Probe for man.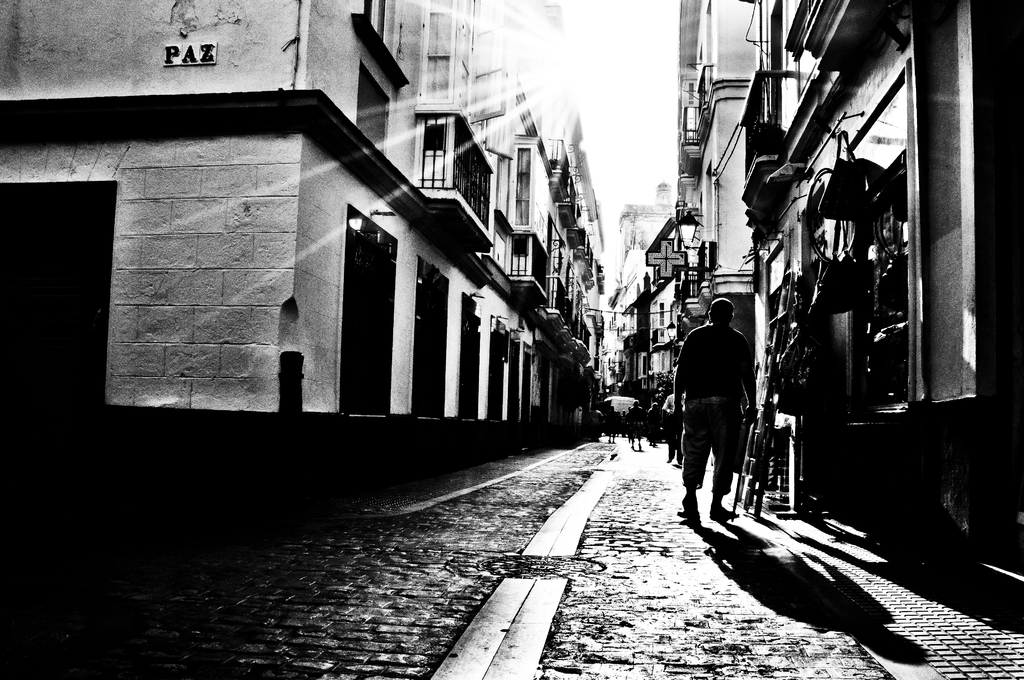
Probe result: 680,303,770,542.
